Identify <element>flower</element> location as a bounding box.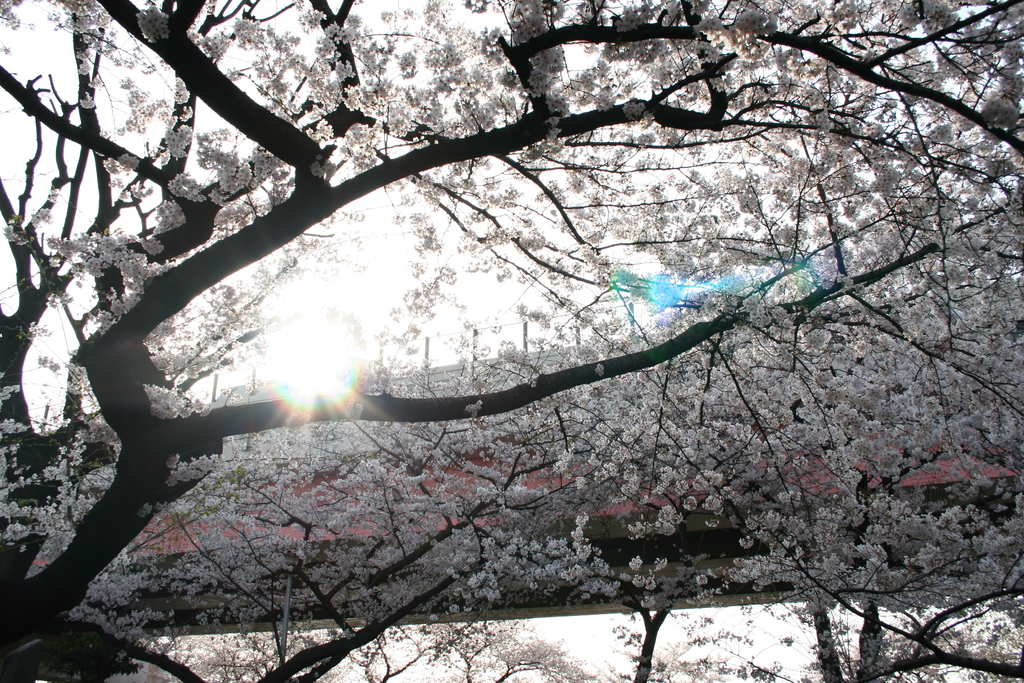
box=[77, 95, 94, 110].
